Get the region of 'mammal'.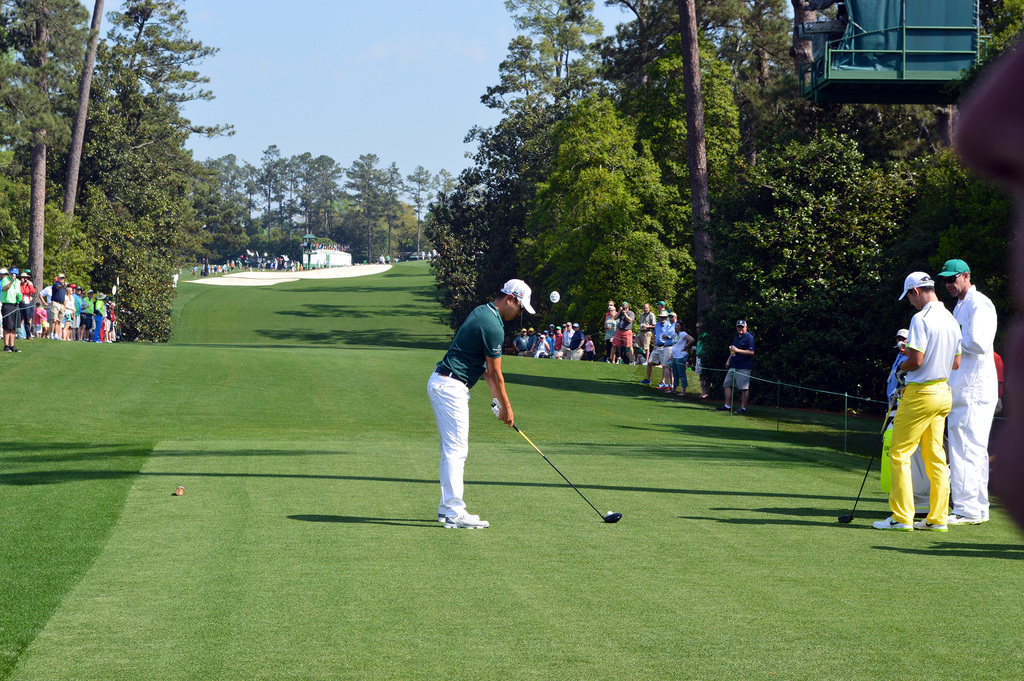
[x1=938, y1=255, x2=997, y2=524].
